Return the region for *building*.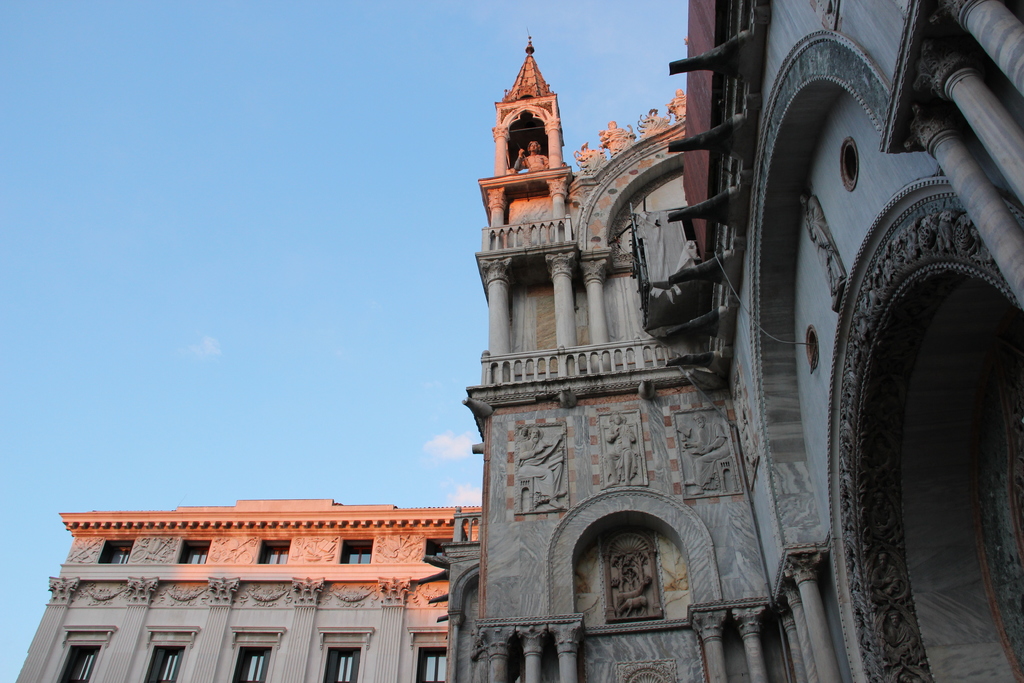
bbox(13, 0, 1023, 682).
